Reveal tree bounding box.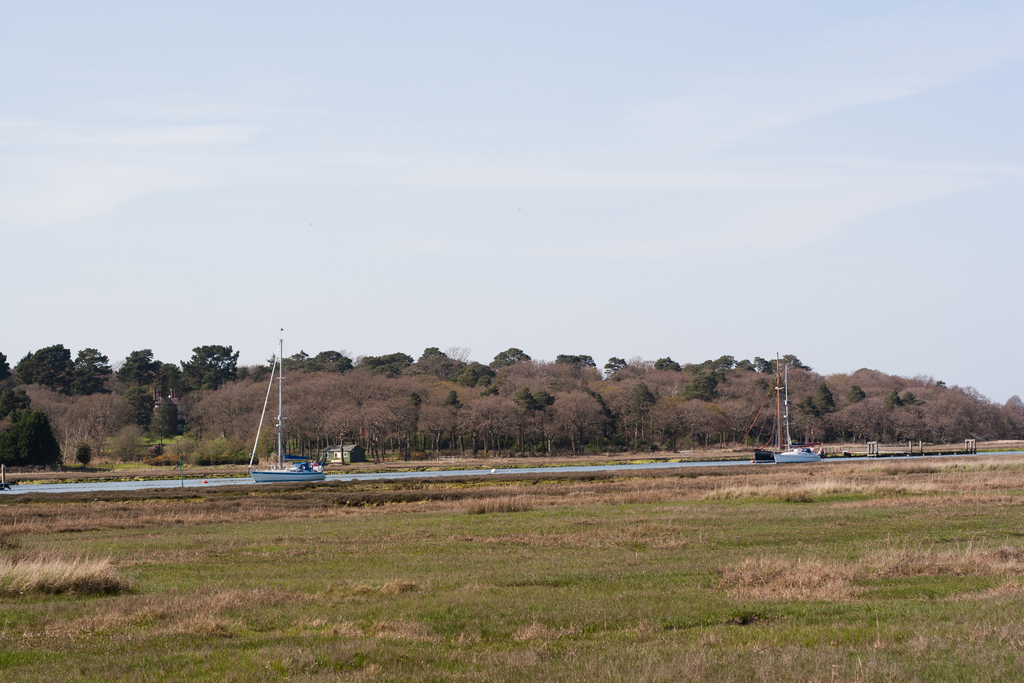
Revealed: bbox=(680, 371, 716, 399).
